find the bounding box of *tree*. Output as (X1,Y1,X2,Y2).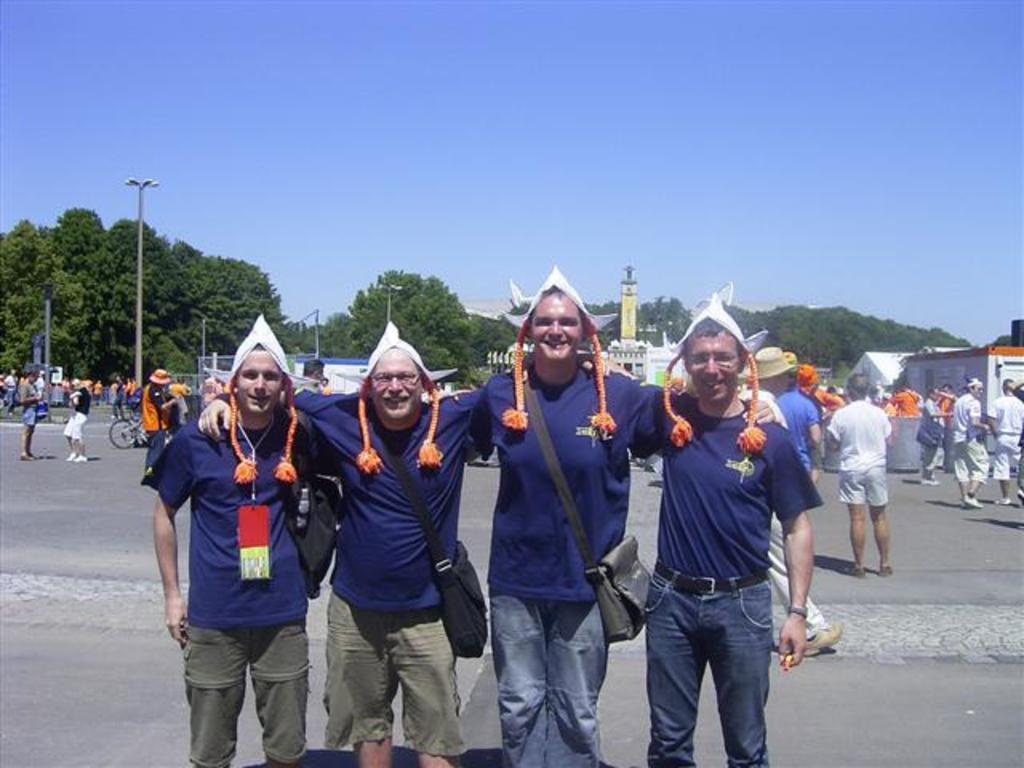
(349,262,467,370).
